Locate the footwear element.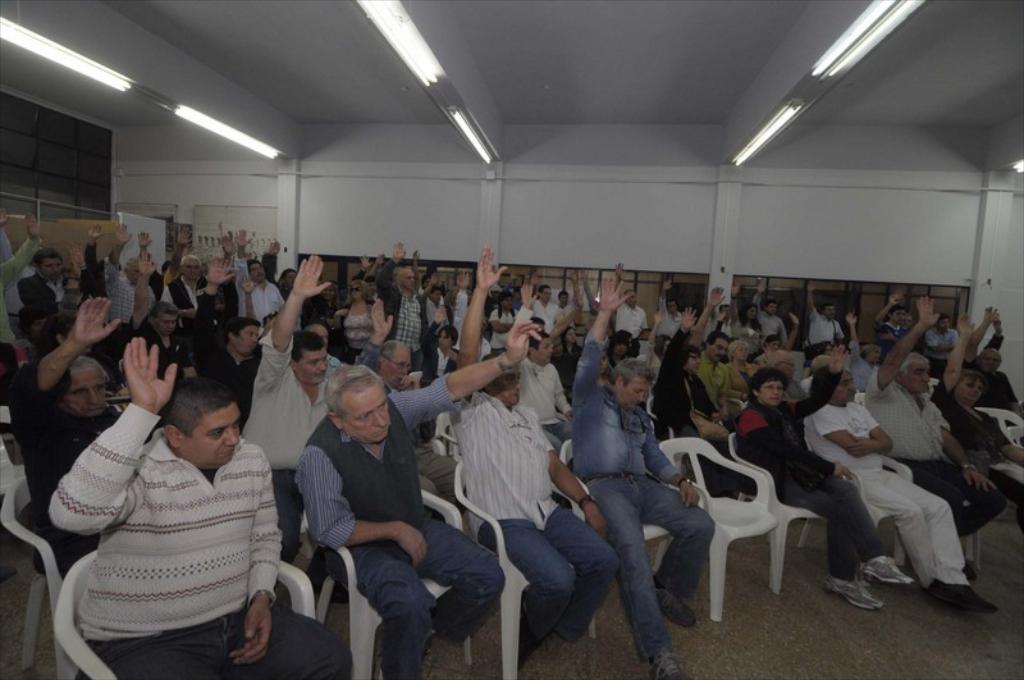
Element bbox: [657, 587, 694, 631].
